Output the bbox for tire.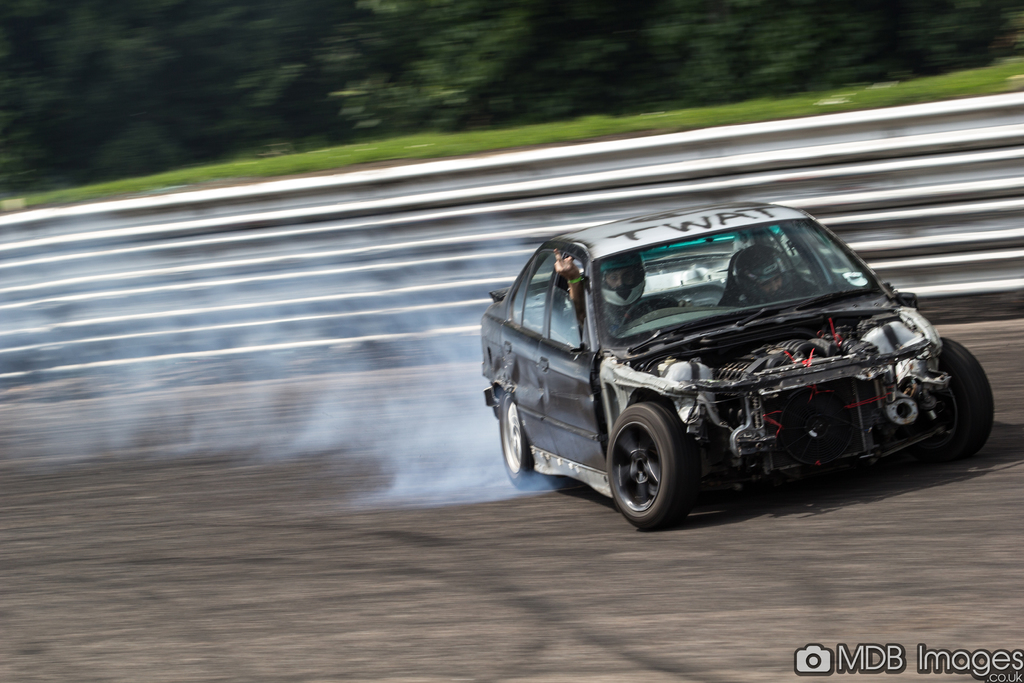
bbox=[495, 391, 548, 487].
